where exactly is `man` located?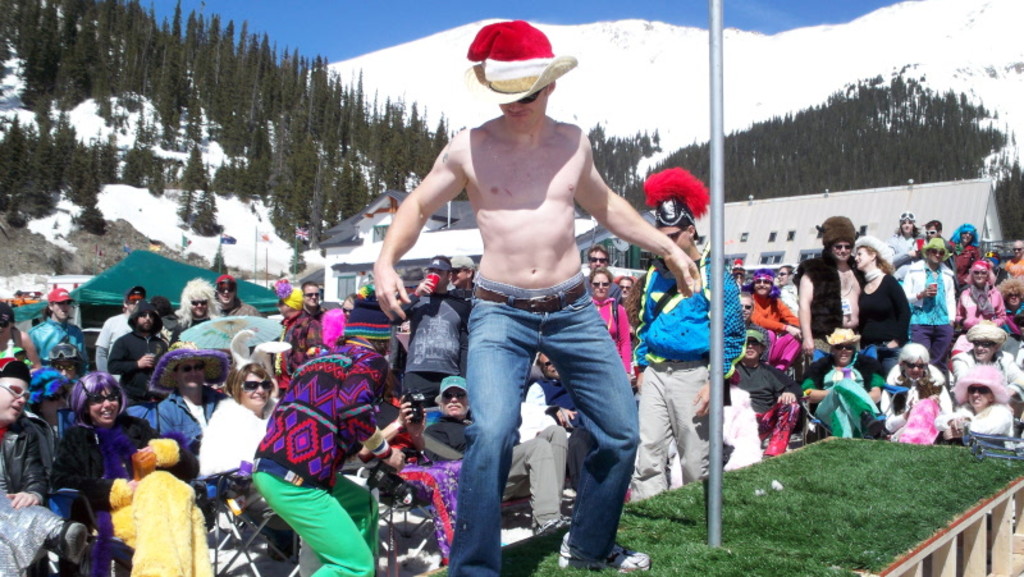
Its bounding box is (left=0, top=358, right=95, bottom=576).
